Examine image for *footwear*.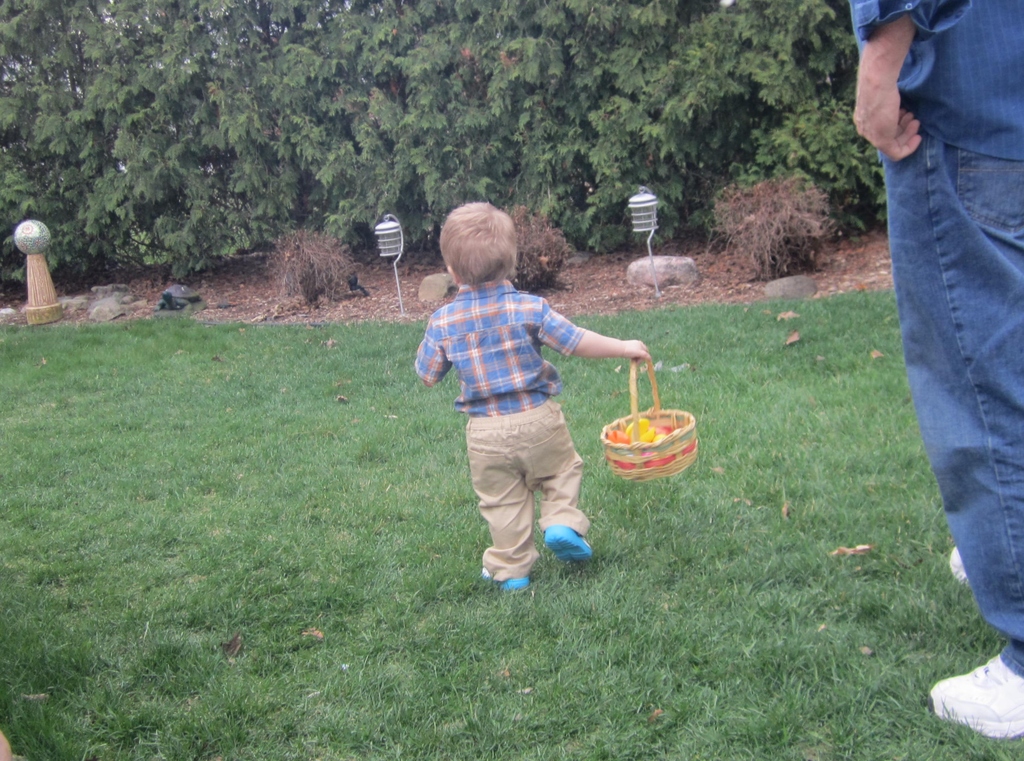
Examination result: Rect(929, 668, 1023, 733).
